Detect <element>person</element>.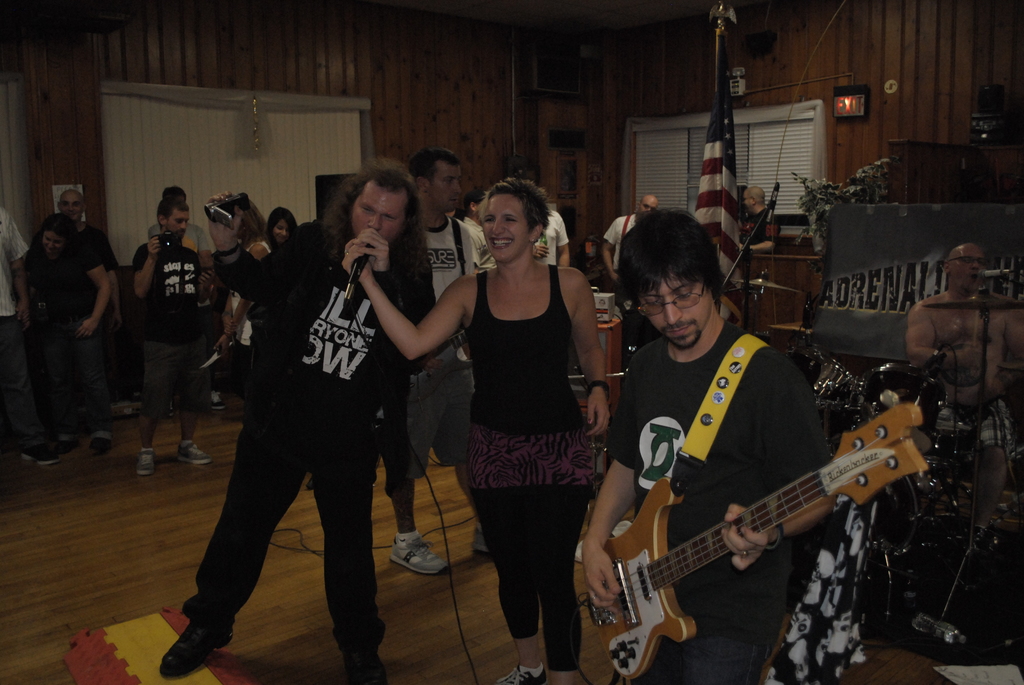
Detected at 0:207:42:471.
